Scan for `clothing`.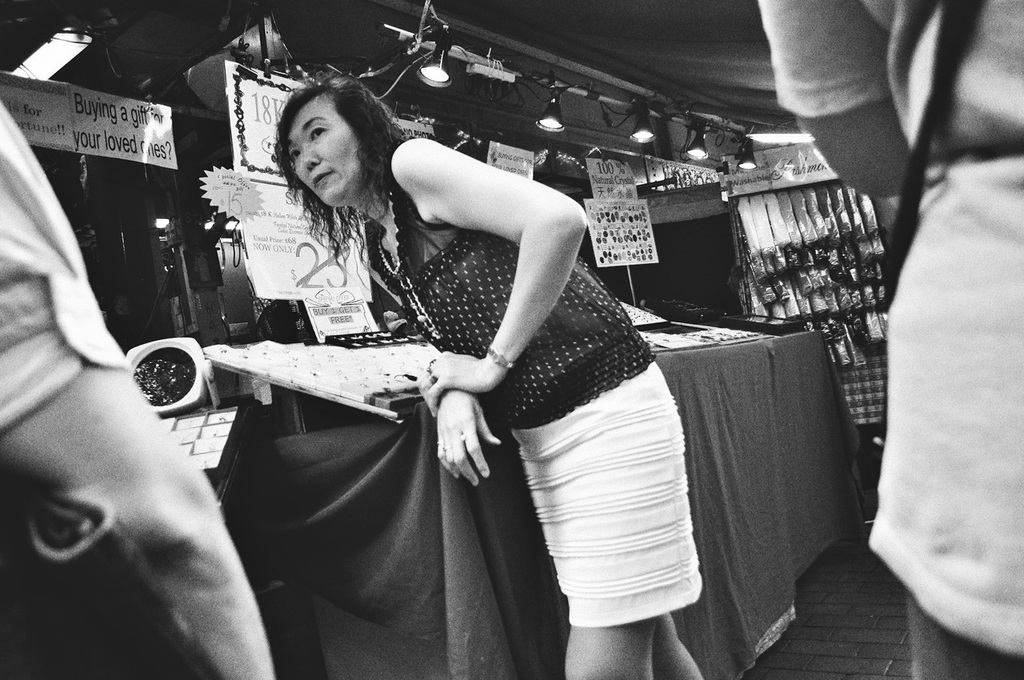
Scan result: (x1=377, y1=159, x2=720, y2=630).
